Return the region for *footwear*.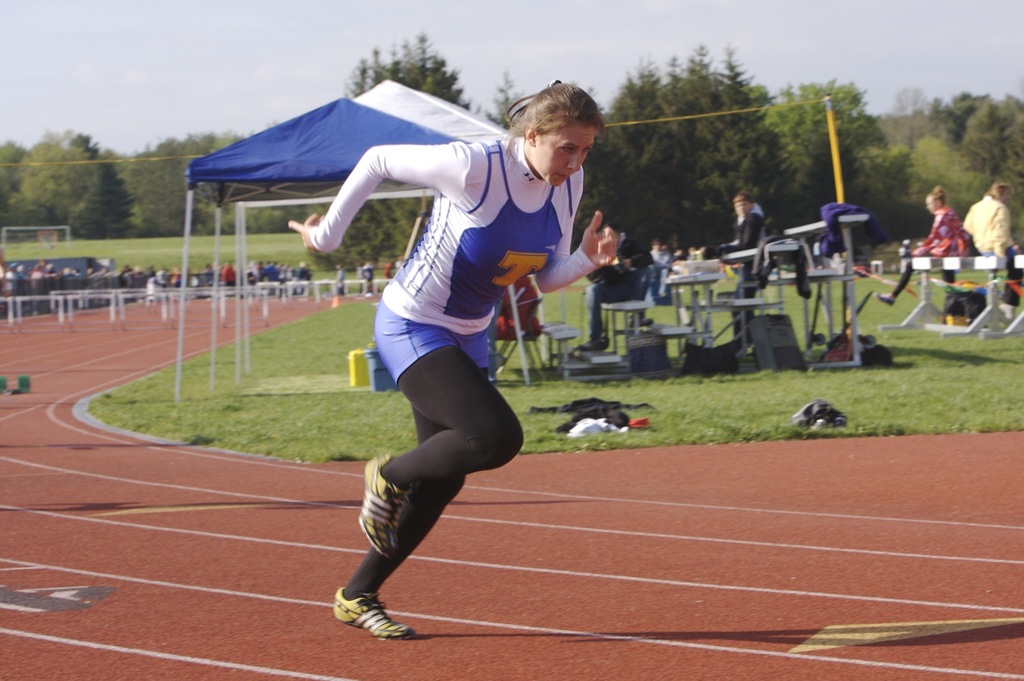
box=[874, 291, 895, 304].
